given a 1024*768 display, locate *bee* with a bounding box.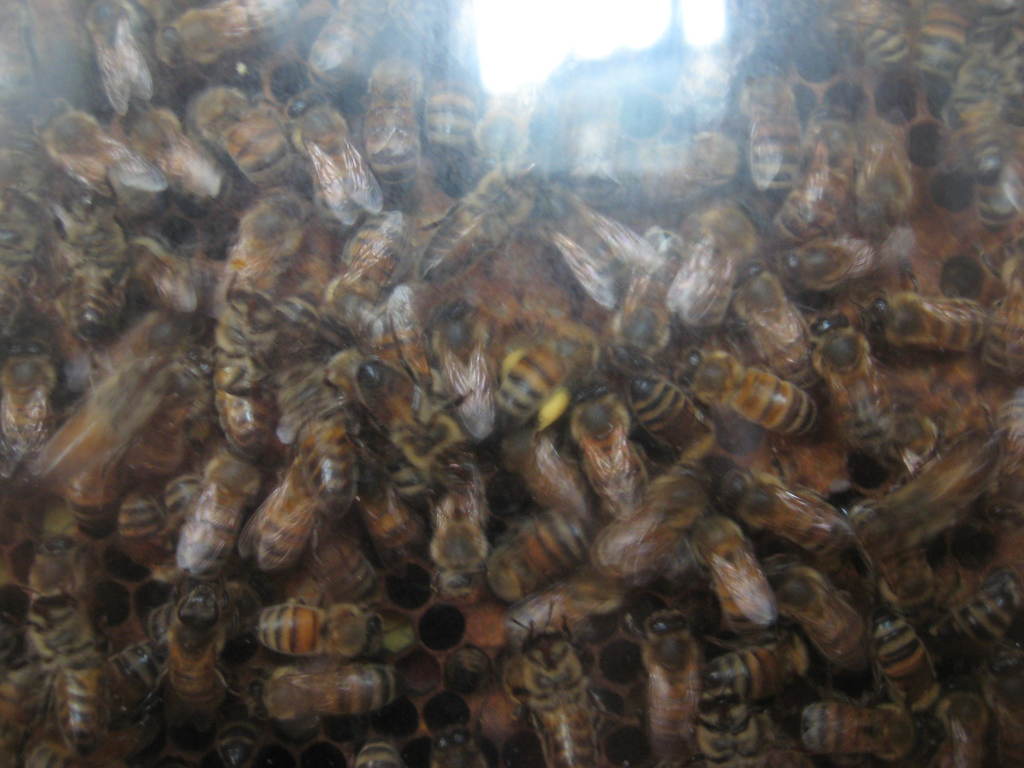
Located: (570,125,745,207).
